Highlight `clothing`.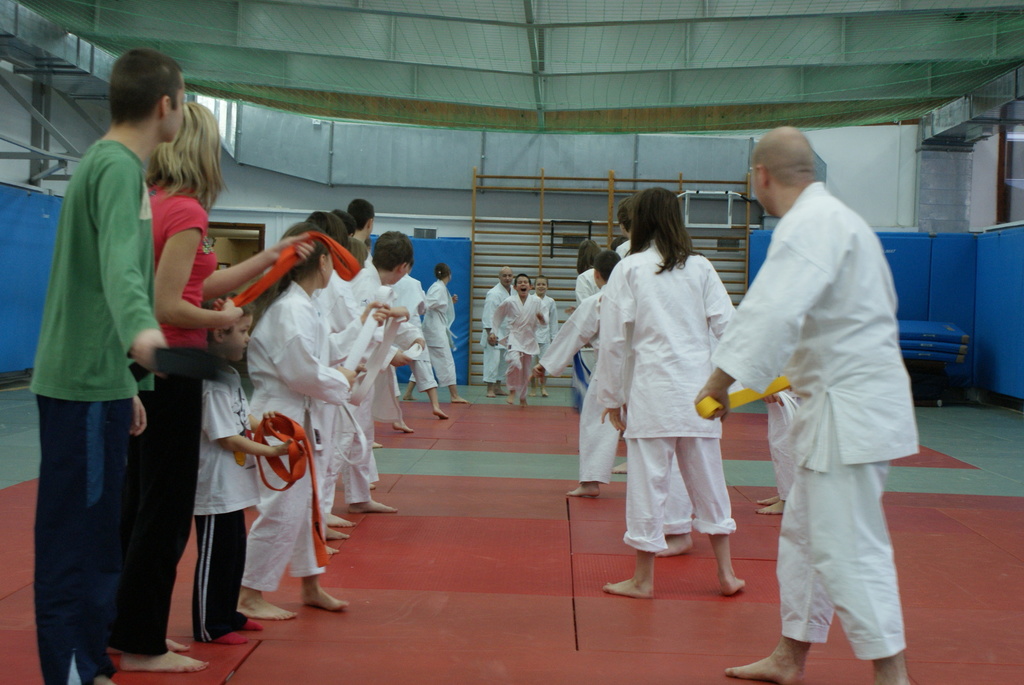
Highlighted region: x1=145 y1=187 x2=223 y2=662.
